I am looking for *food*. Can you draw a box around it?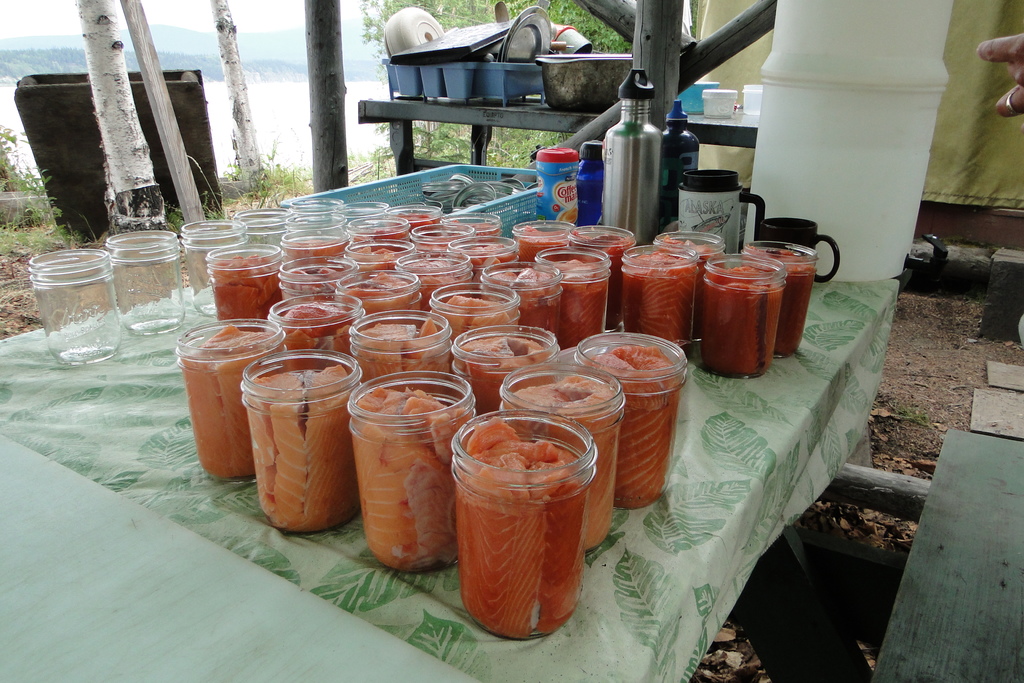
Sure, the bounding box is crop(499, 375, 623, 555).
